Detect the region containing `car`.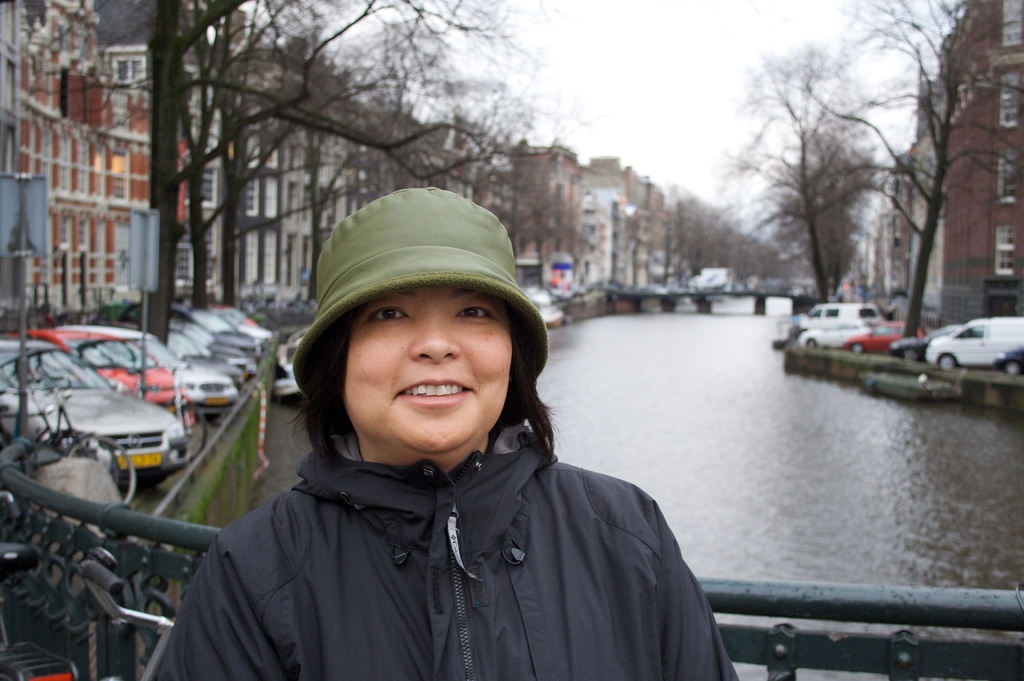
(left=893, top=322, right=961, bottom=366).
